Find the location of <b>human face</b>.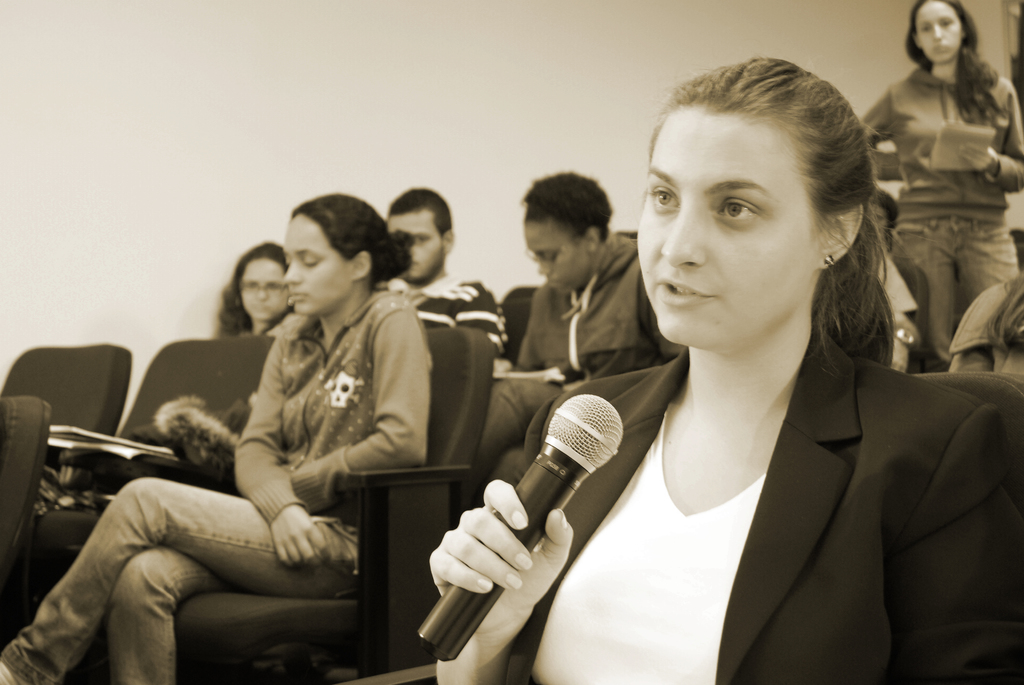
Location: 388/211/437/281.
